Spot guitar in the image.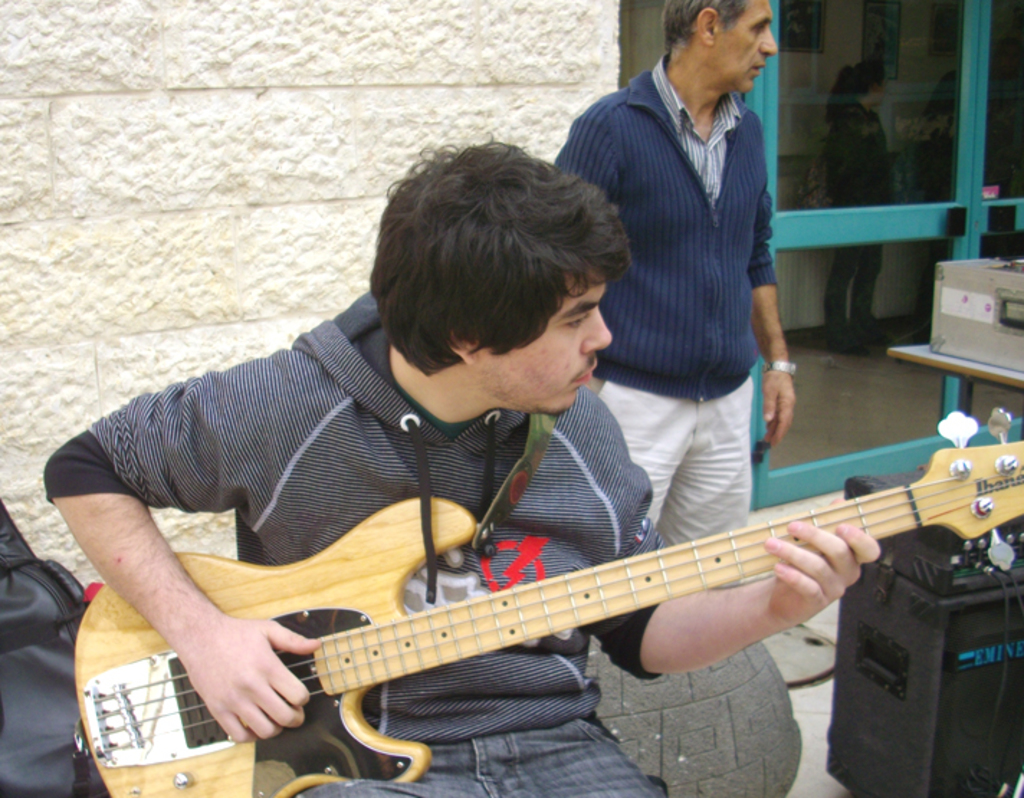
guitar found at {"left": 60, "top": 400, "right": 1023, "bottom": 797}.
